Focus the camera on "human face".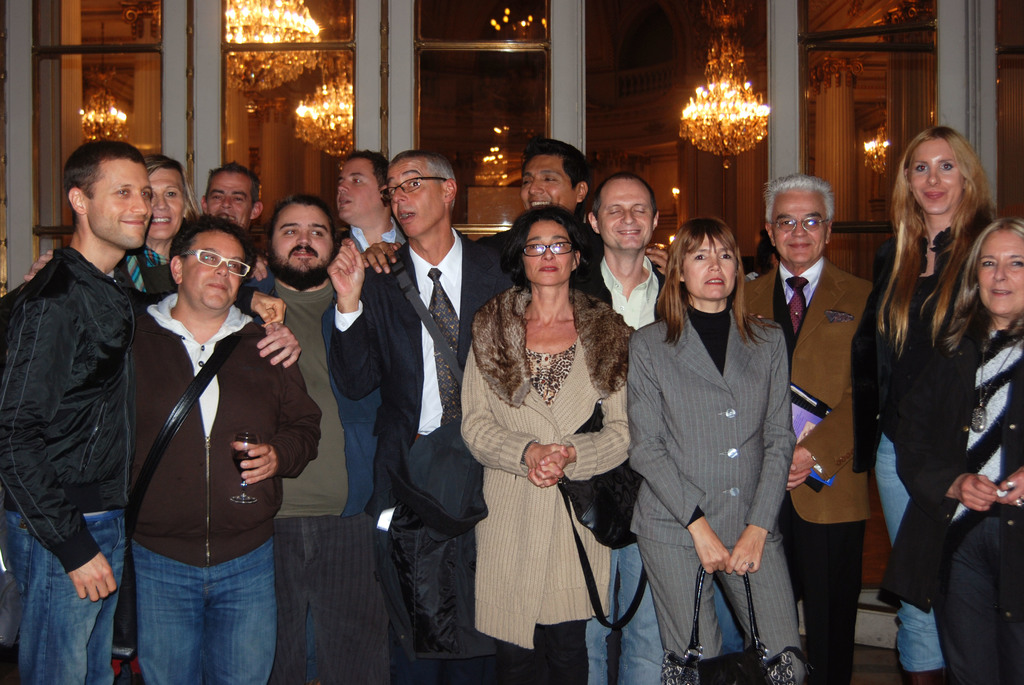
Focus region: 273,203,333,276.
